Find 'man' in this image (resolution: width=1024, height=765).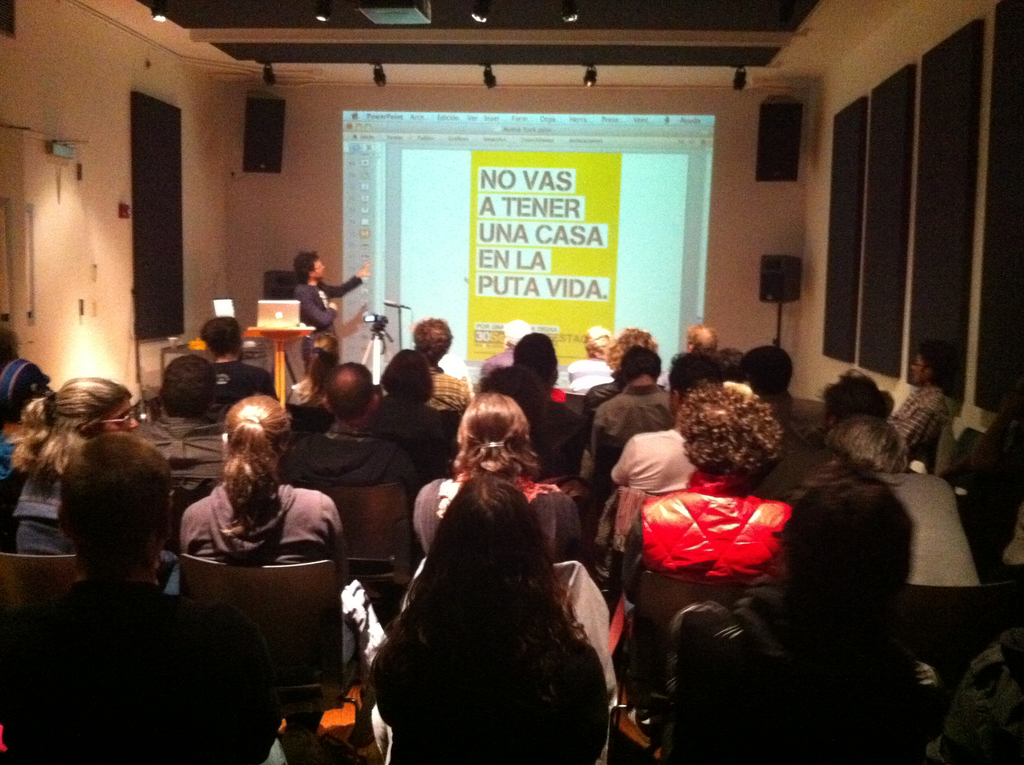
275,365,410,488.
